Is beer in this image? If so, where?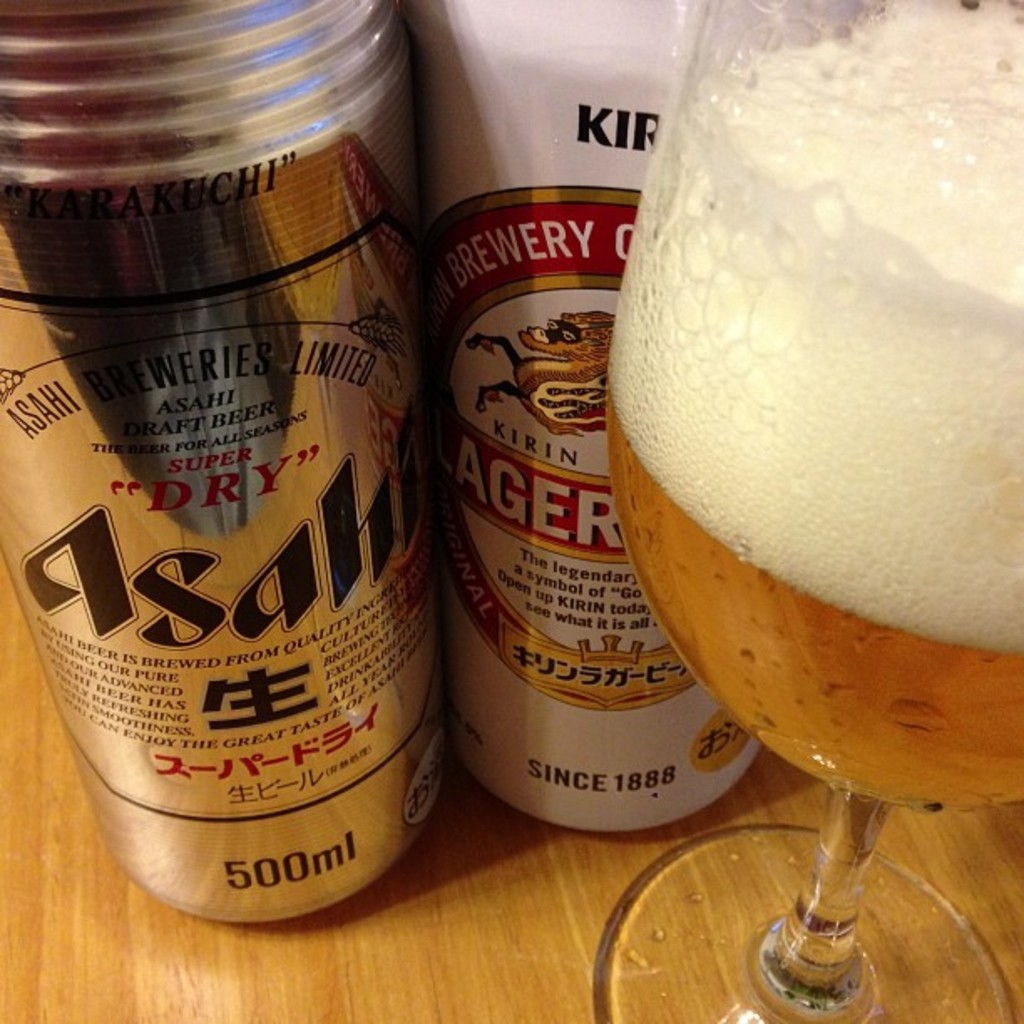
Yes, at [601, 7, 1022, 808].
